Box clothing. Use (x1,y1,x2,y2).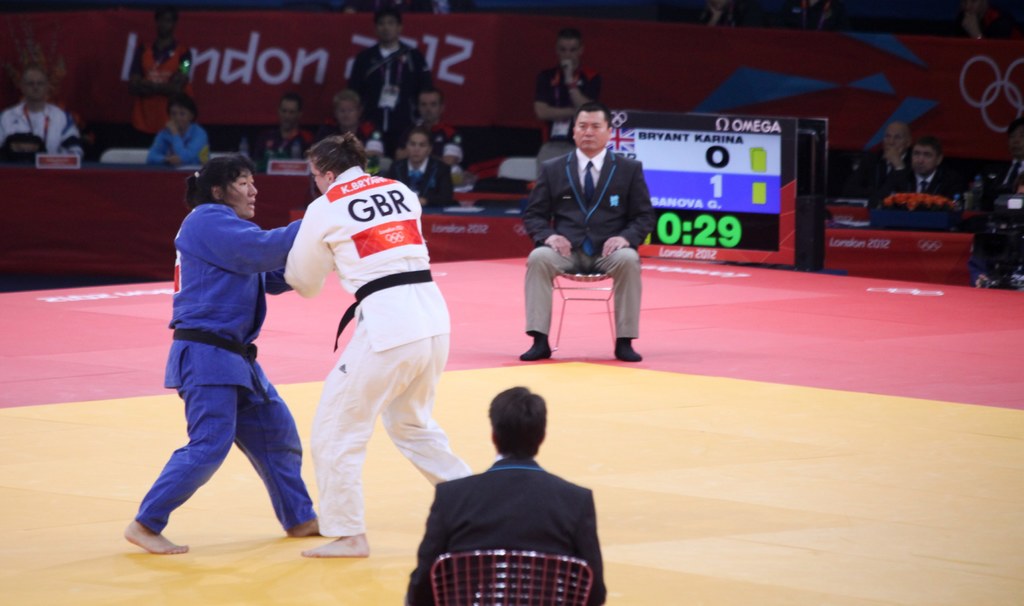
(125,35,186,144).
